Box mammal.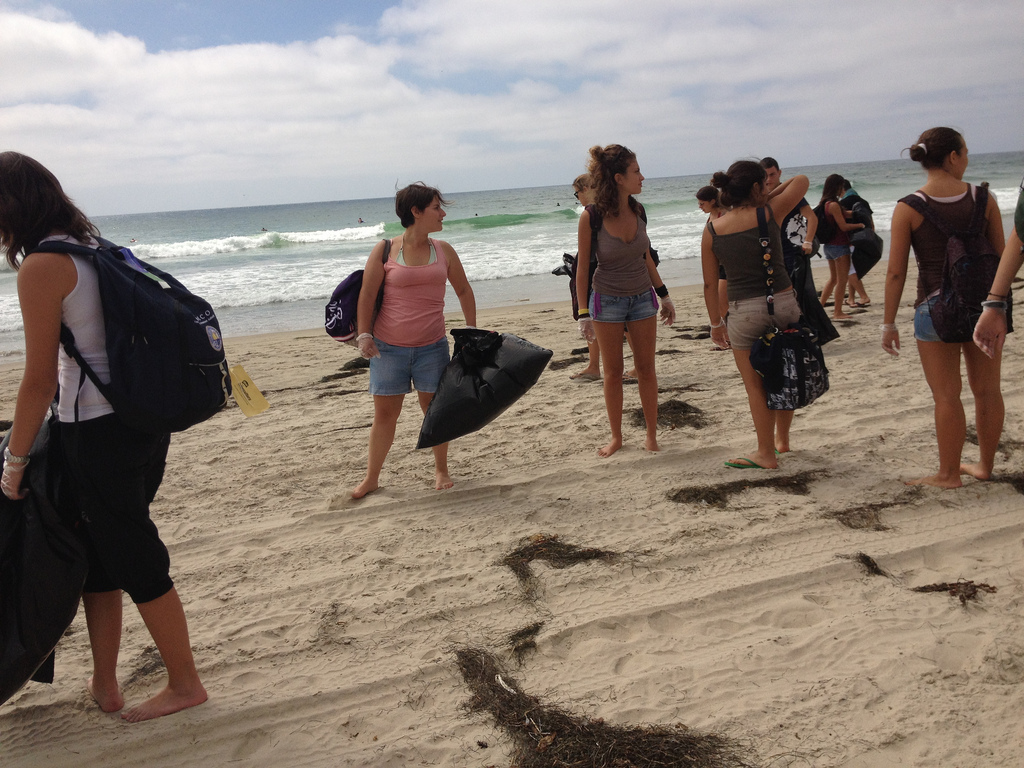
{"left": 563, "top": 176, "right": 638, "bottom": 379}.
